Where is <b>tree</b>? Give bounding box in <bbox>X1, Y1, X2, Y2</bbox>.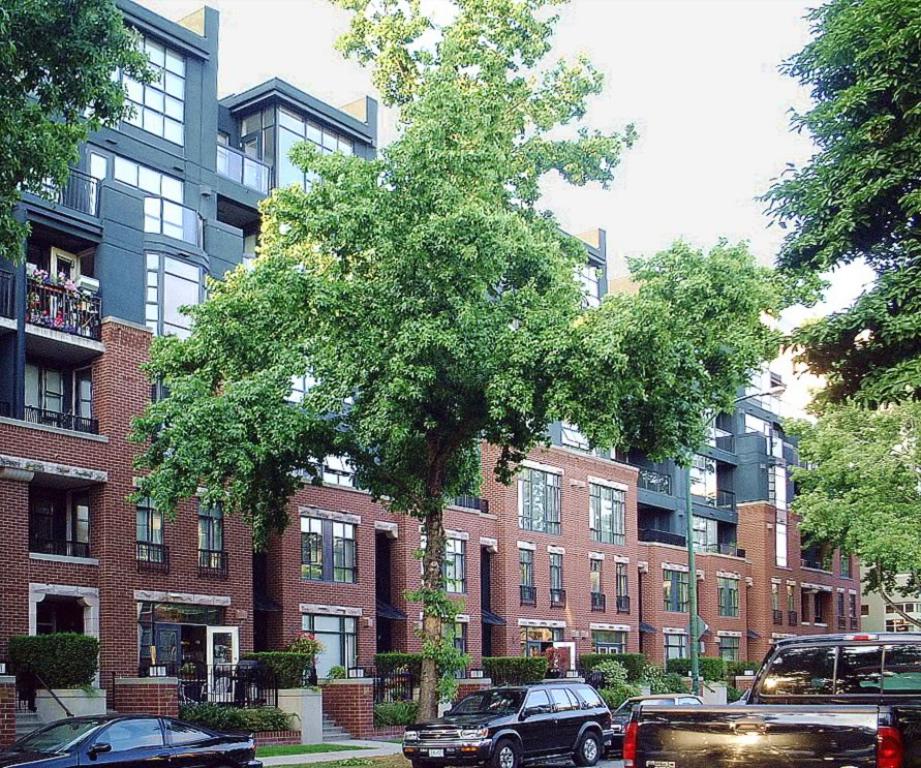
<bbox>0, 0, 165, 270</bbox>.
